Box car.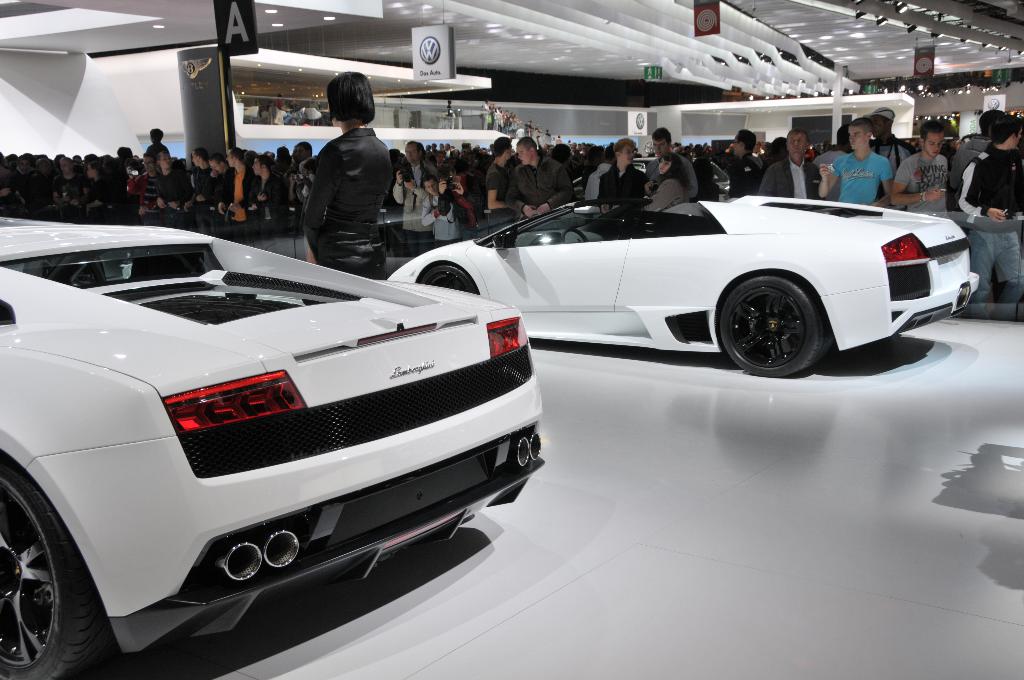
{"left": 385, "top": 193, "right": 979, "bottom": 378}.
